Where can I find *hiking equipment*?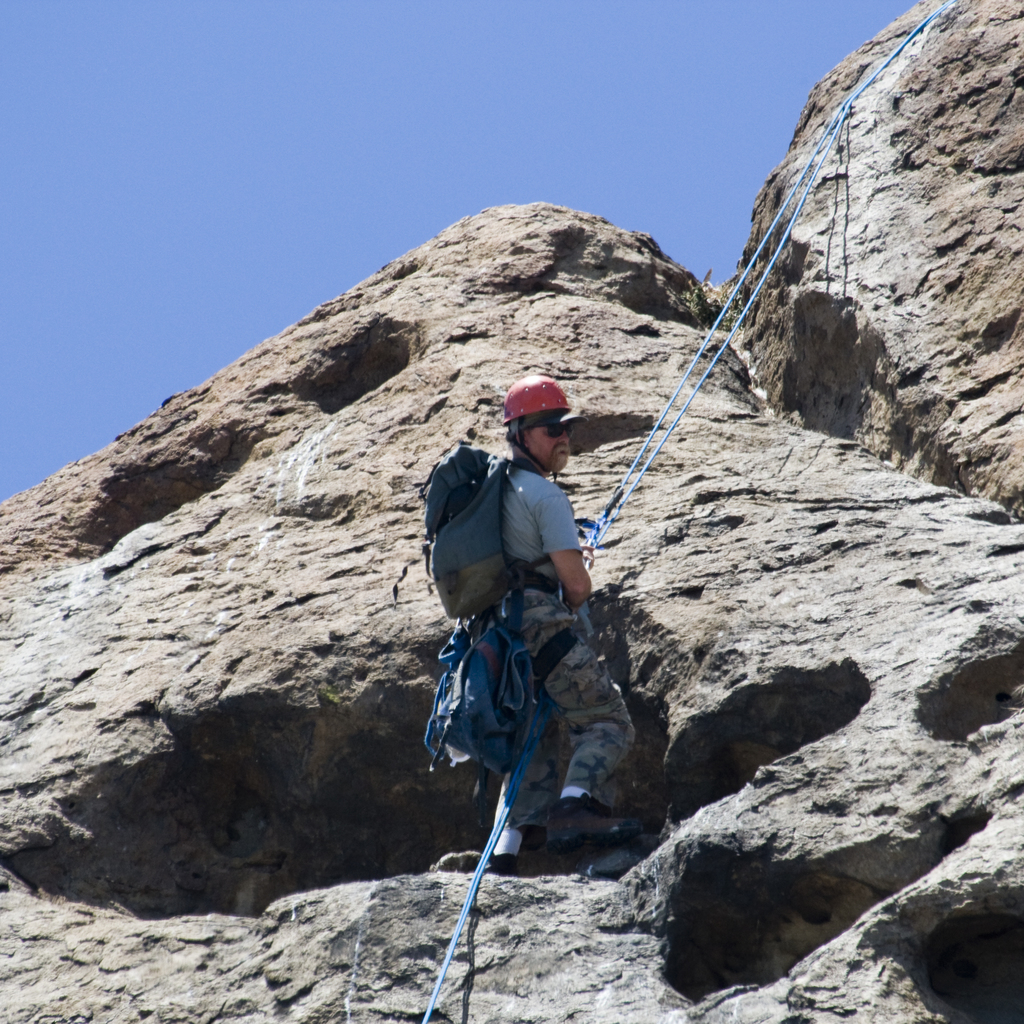
You can find it at {"left": 547, "top": 790, "right": 637, "bottom": 833}.
